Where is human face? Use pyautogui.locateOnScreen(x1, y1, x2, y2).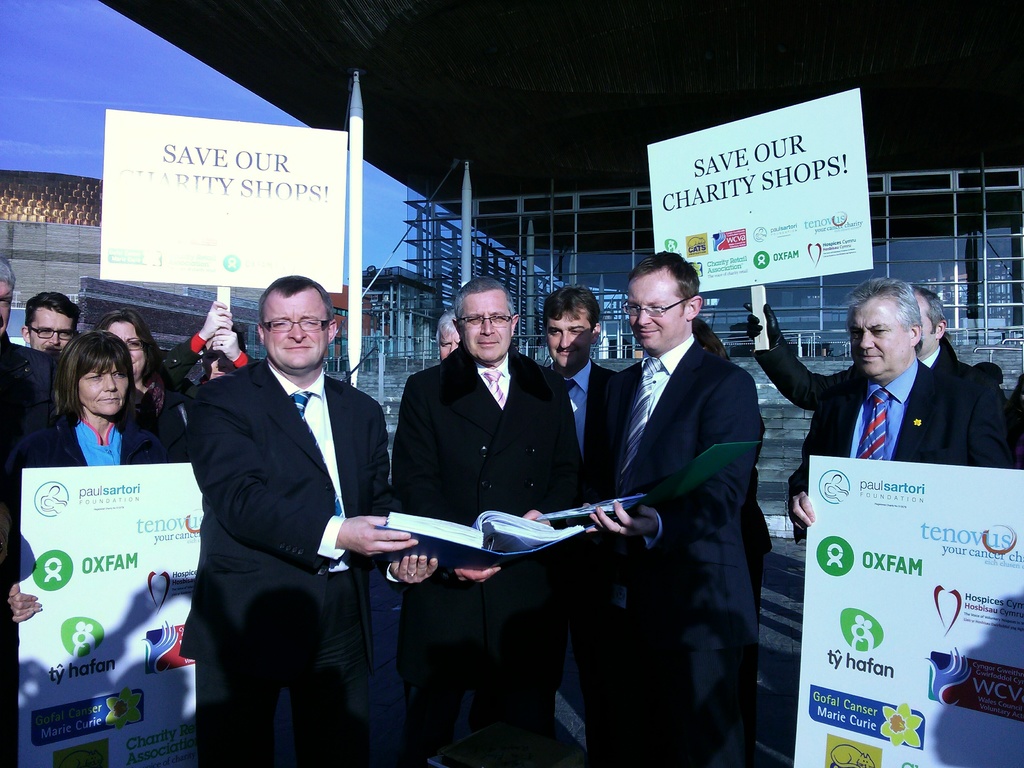
pyautogui.locateOnScreen(202, 340, 239, 379).
